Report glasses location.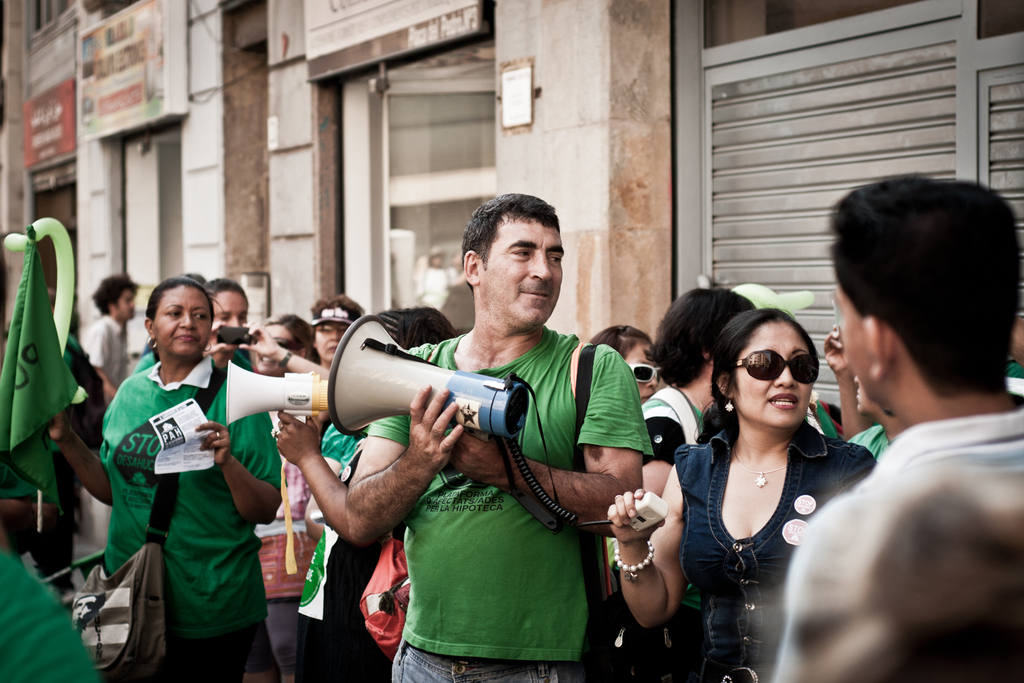
Report: BBox(735, 347, 819, 386).
